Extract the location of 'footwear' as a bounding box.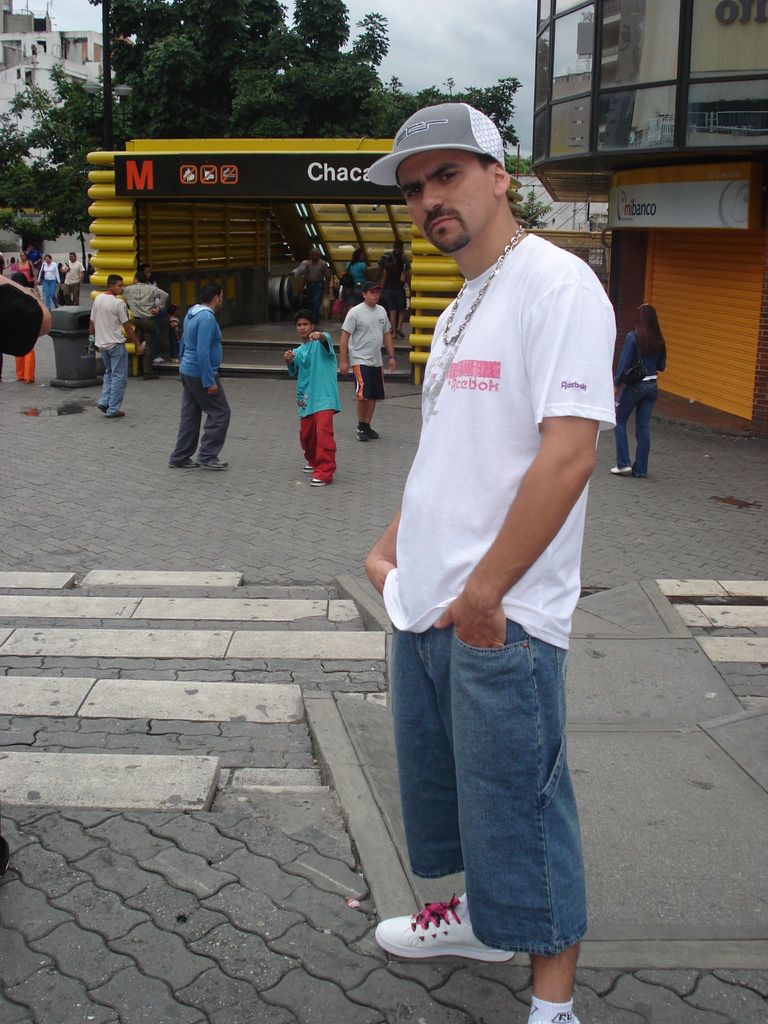
364 427 378 441.
